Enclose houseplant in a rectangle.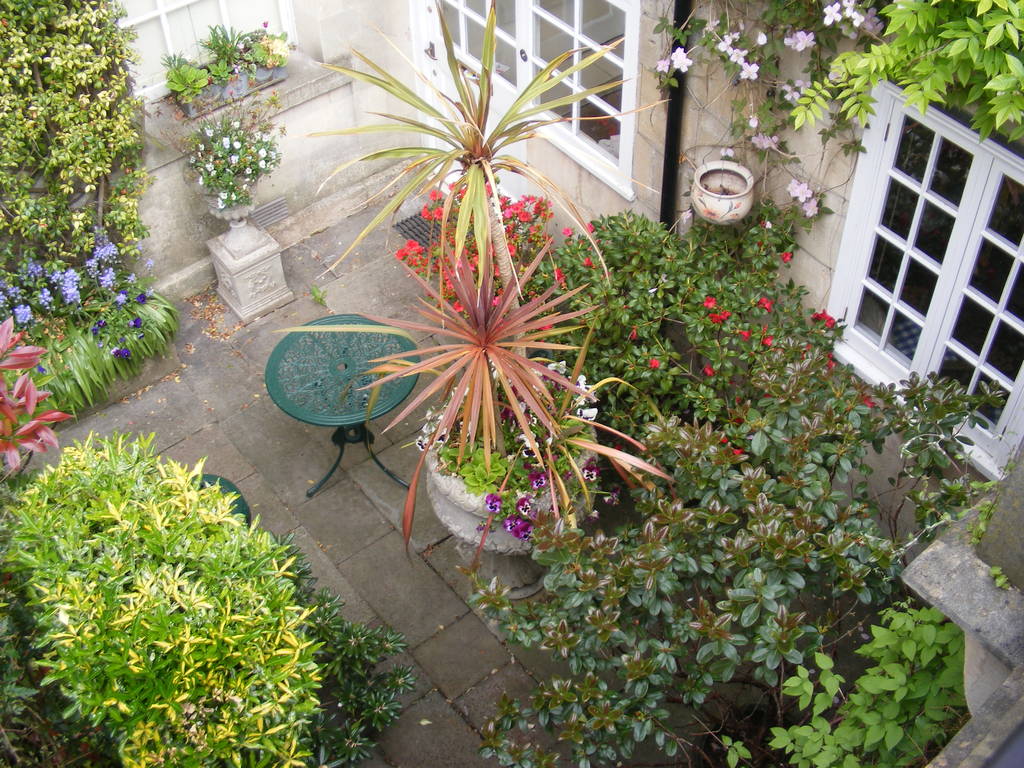
368, 232, 639, 560.
